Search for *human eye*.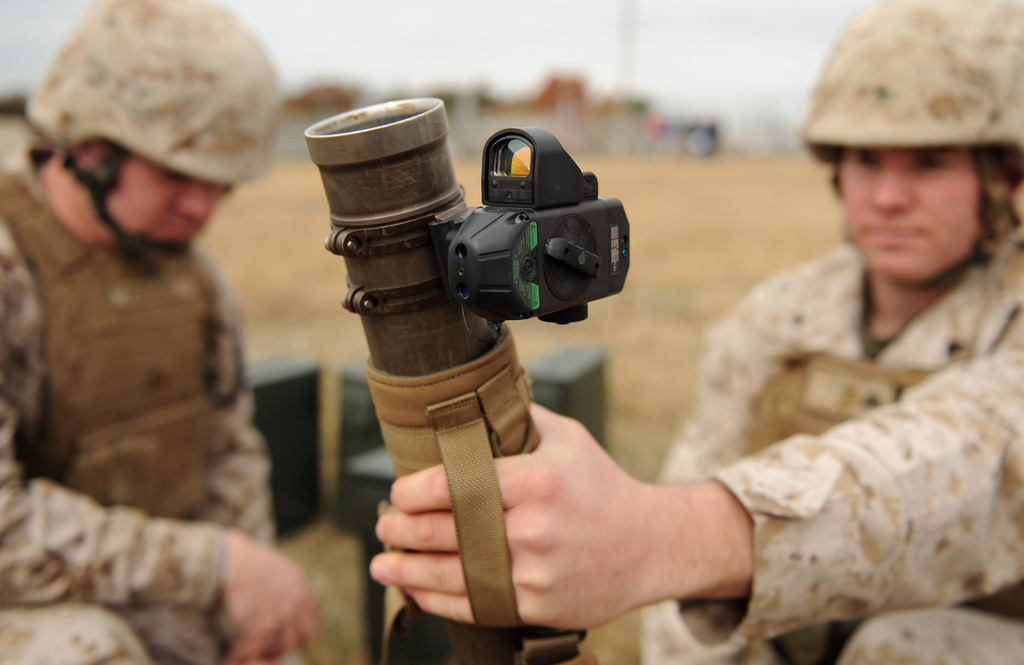
Found at x1=851 y1=148 x2=884 y2=168.
